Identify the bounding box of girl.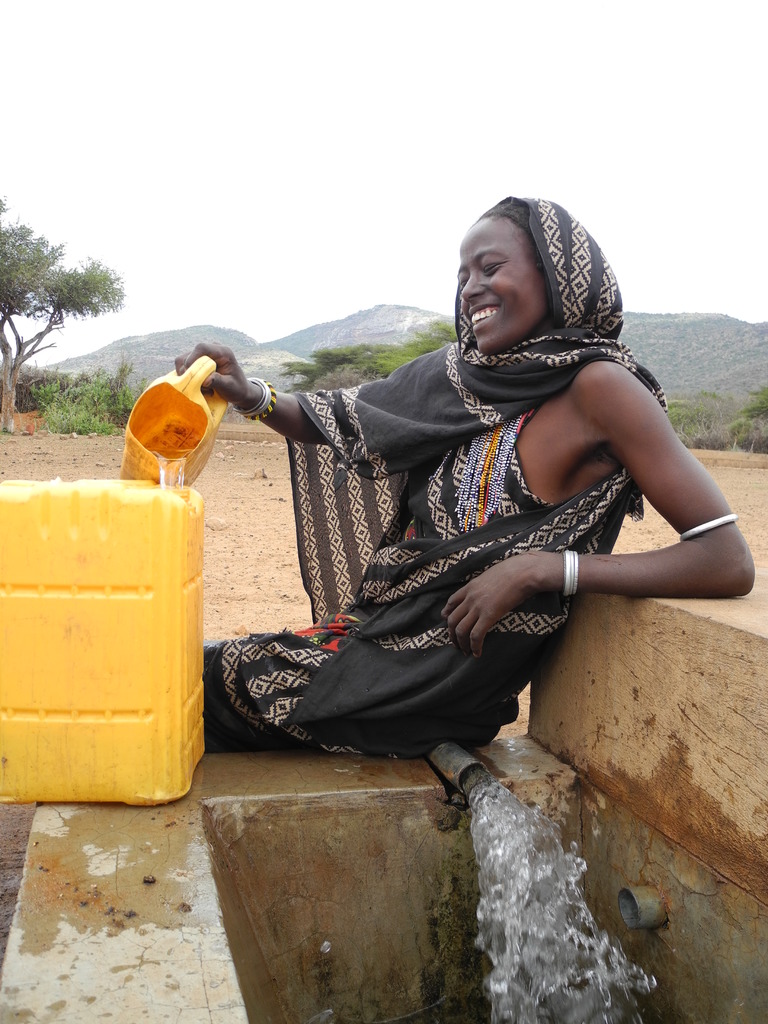
box(195, 186, 762, 759).
